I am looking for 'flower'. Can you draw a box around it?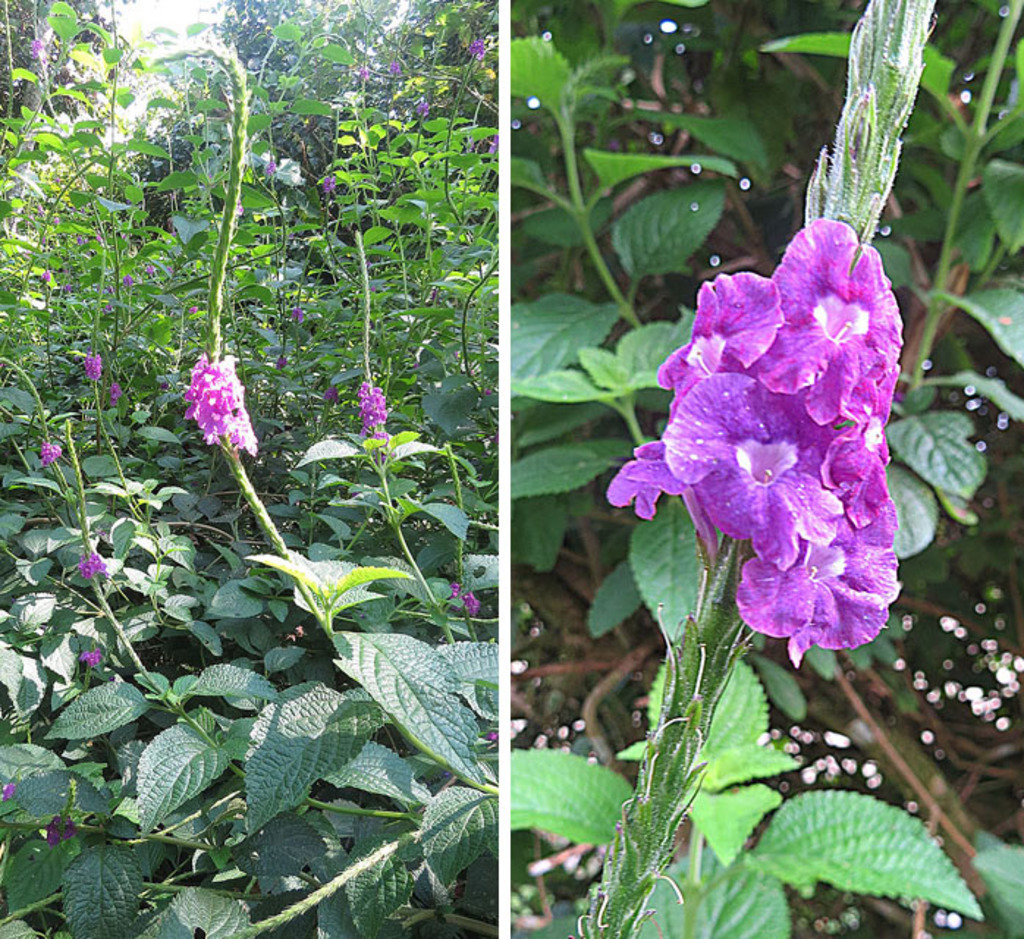
Sure, the bounding box is rect(471, 34, 486, 60).
